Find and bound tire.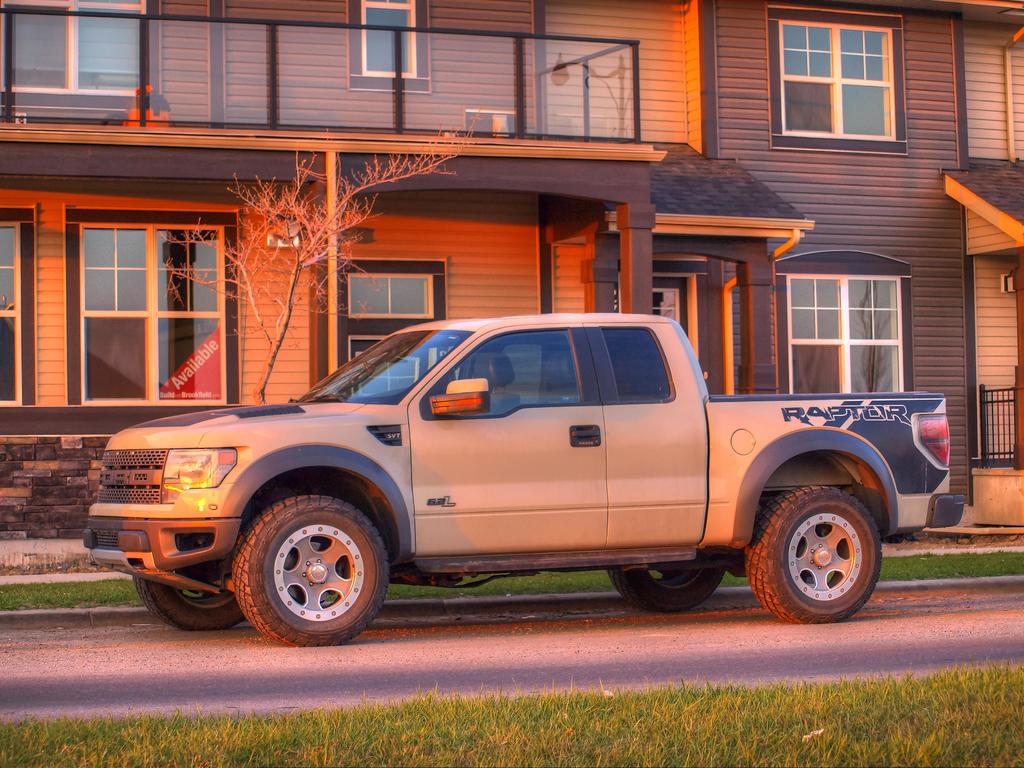
Bound: rect(747, 476, 891, 628).
